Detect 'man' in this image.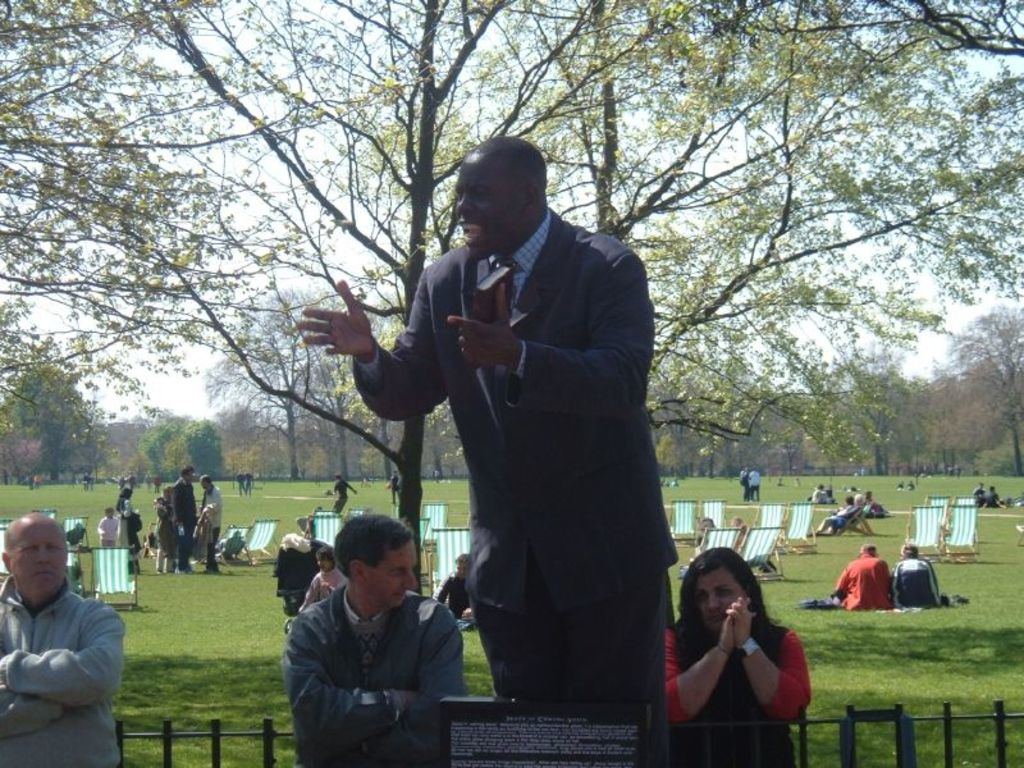
Detection: box=[961, 485, 986, 504].
